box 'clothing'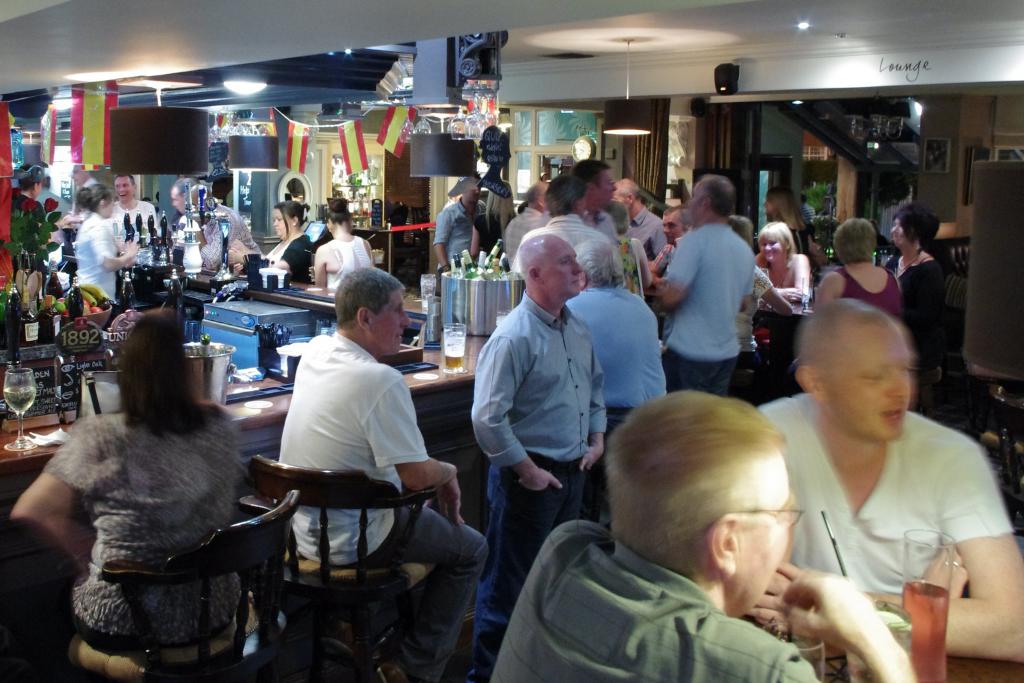
Rect(587, 207, 617, 241)
